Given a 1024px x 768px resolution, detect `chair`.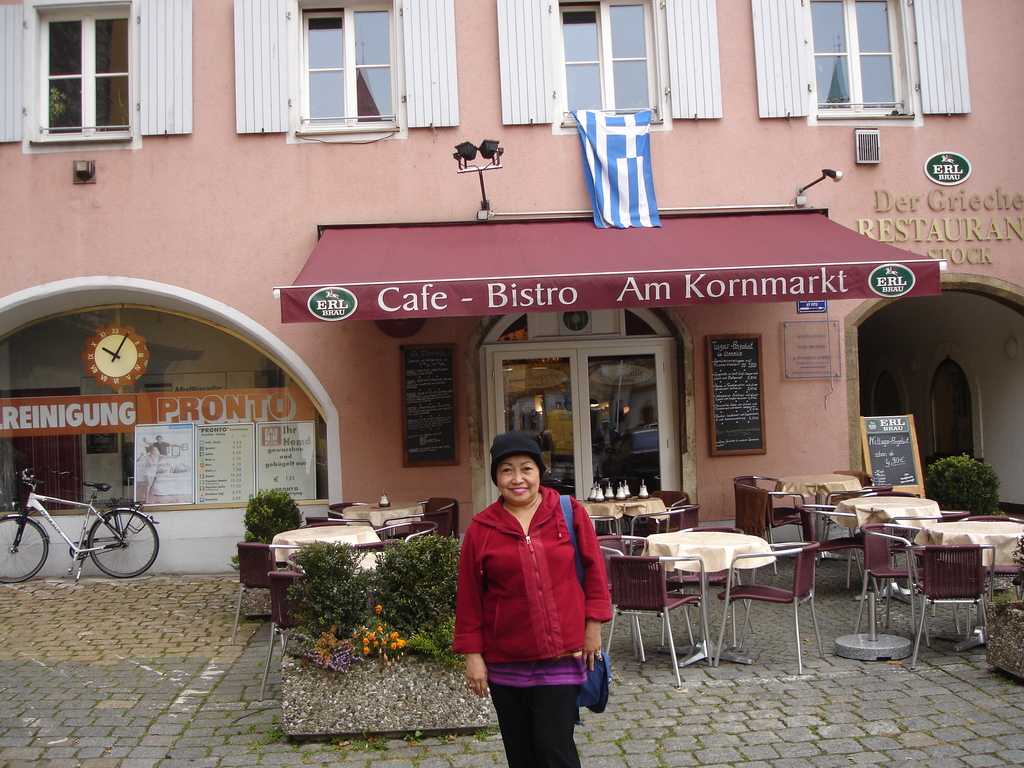
(x1=712, y1=539, x2=826, y2=680).
